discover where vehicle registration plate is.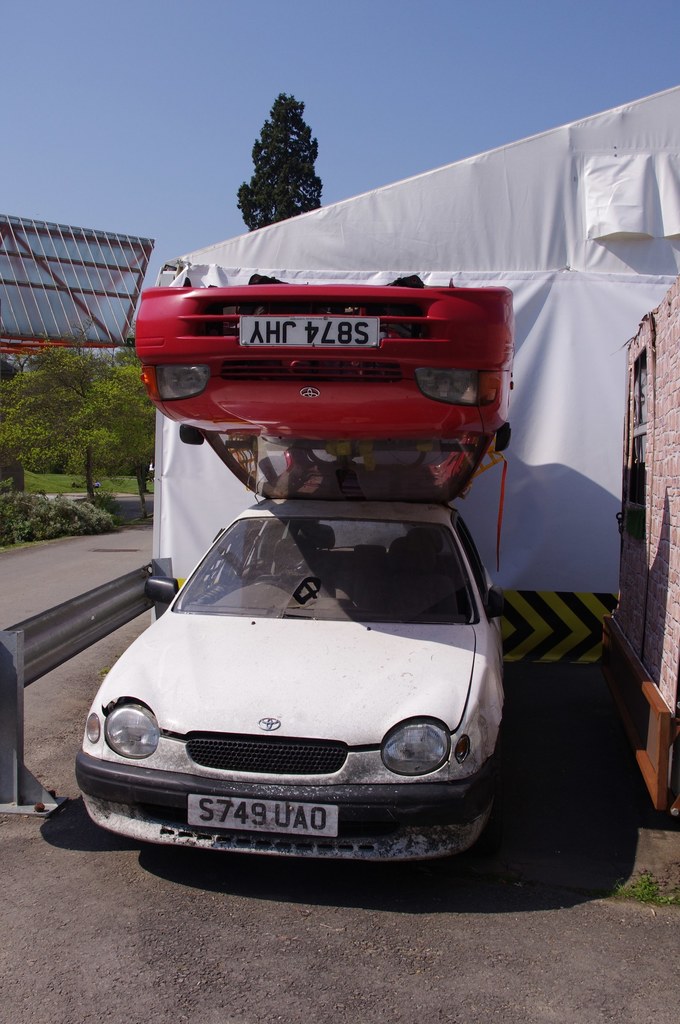
Discovered at <box>238,310,379,354</box>.
